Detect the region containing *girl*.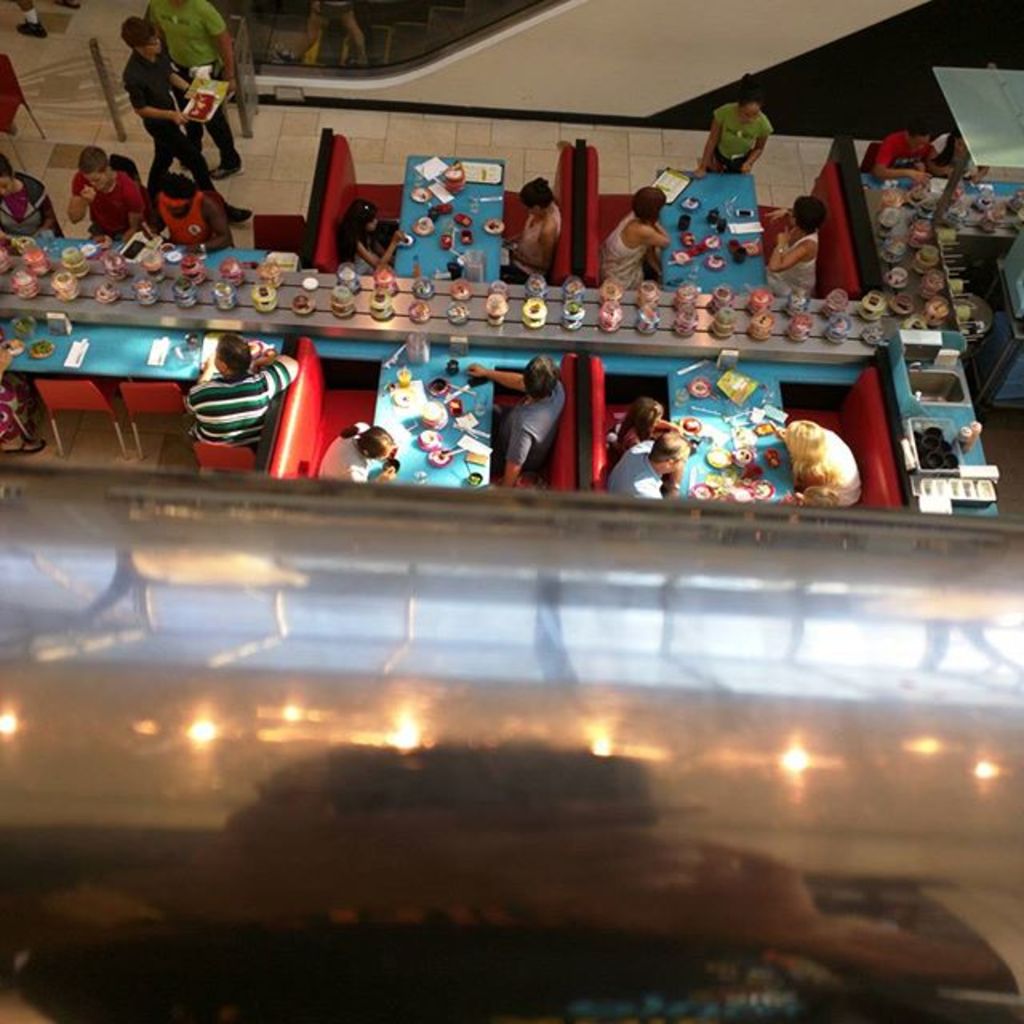
<bbox>595, 392, 654, 451</bbox>.
